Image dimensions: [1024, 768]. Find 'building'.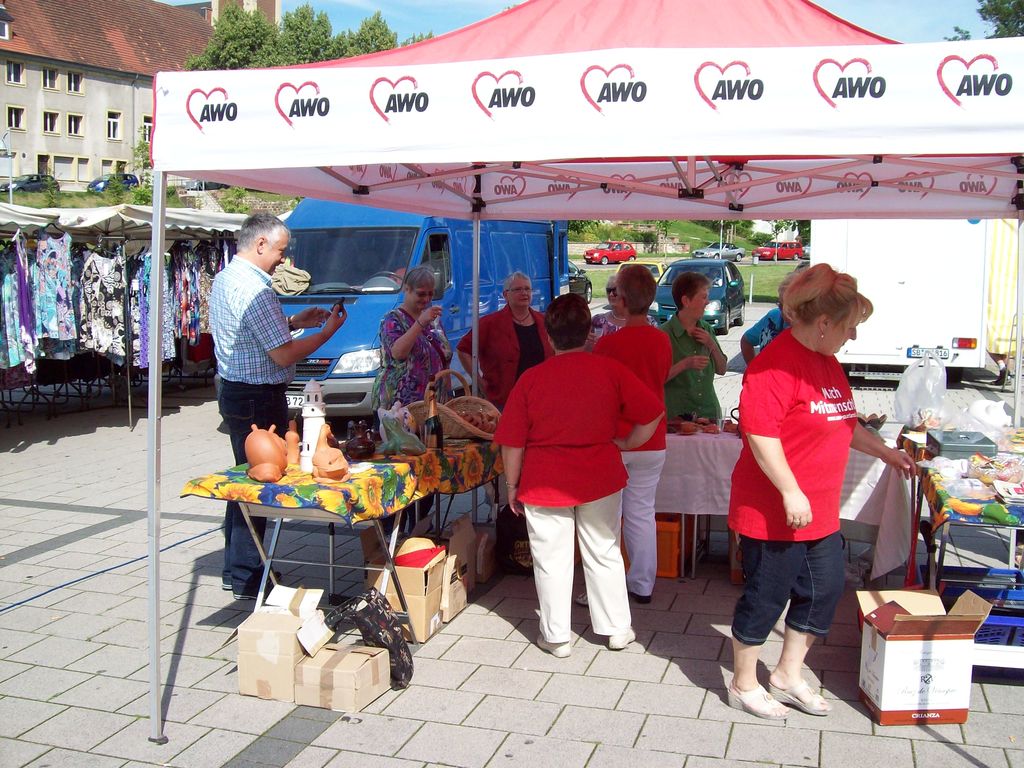
[0,3,220,195].
